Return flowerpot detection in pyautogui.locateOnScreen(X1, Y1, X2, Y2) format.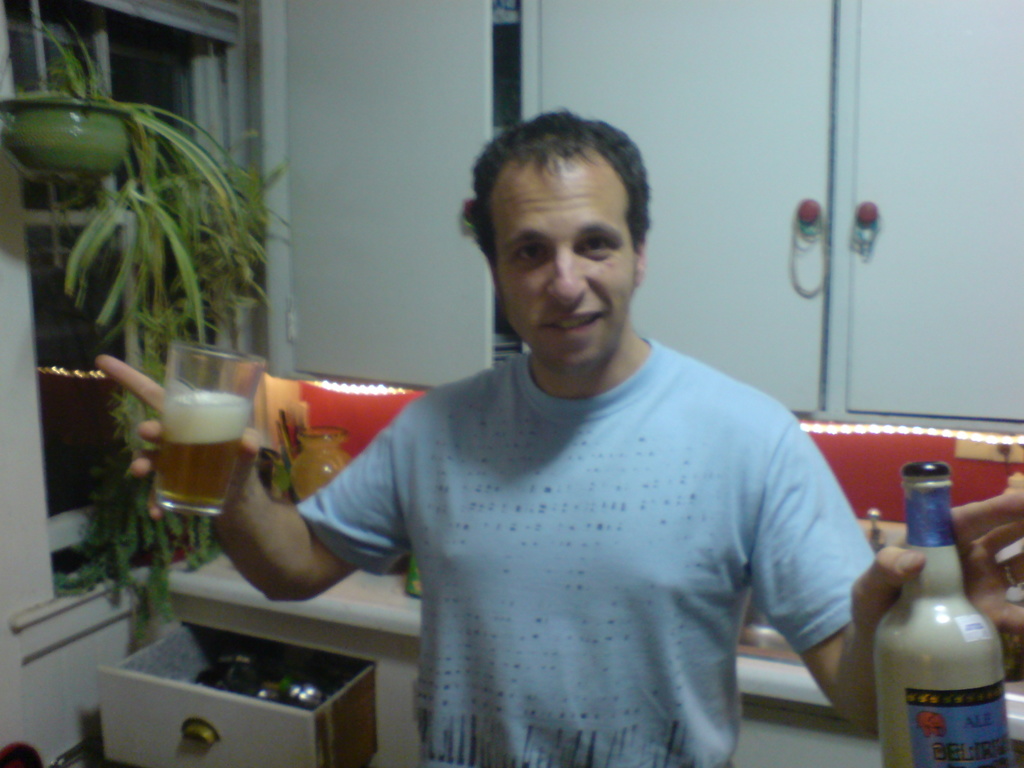
pyautogui.locateOnScreen(0, 97, 144, 180).
